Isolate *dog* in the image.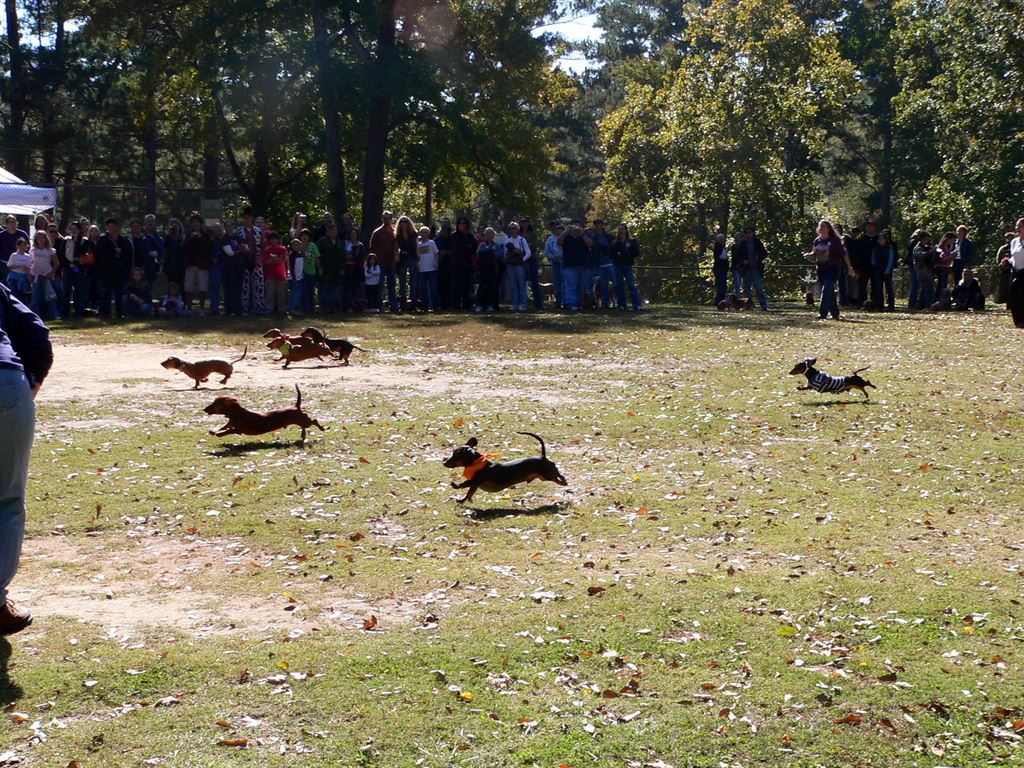
Isolated region: bbox(159, 345, 253, 391).
